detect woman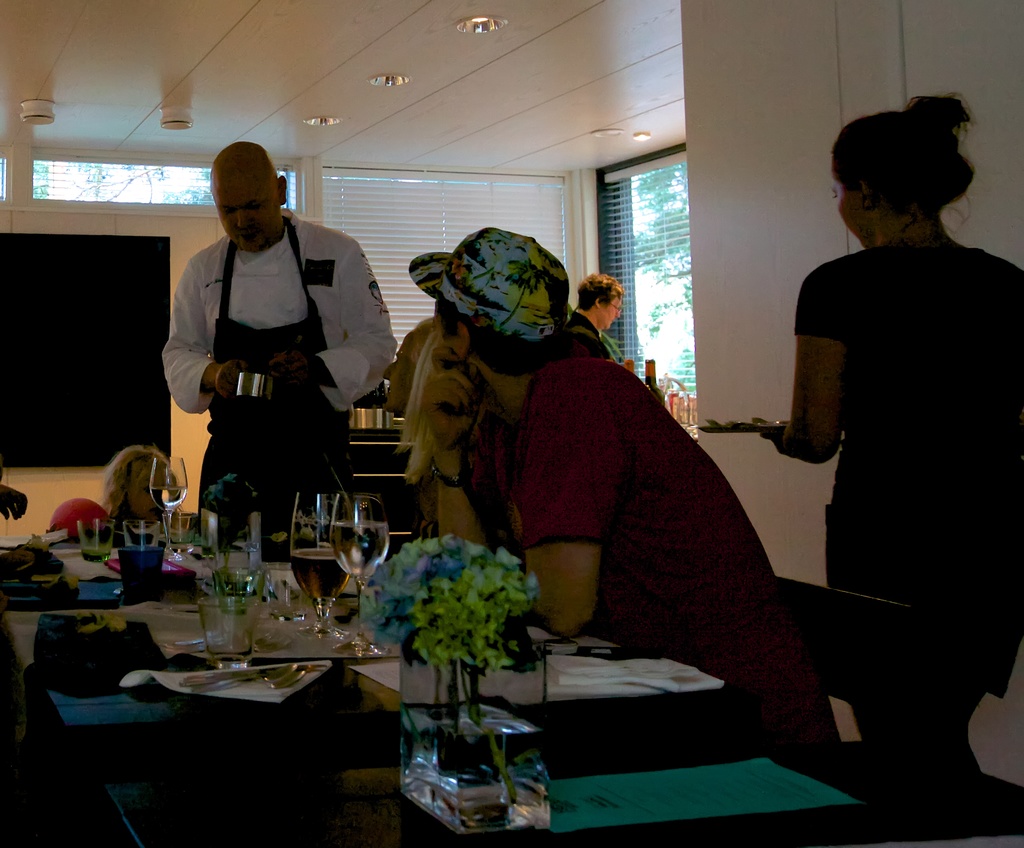
(105, 447, 175, 542)
